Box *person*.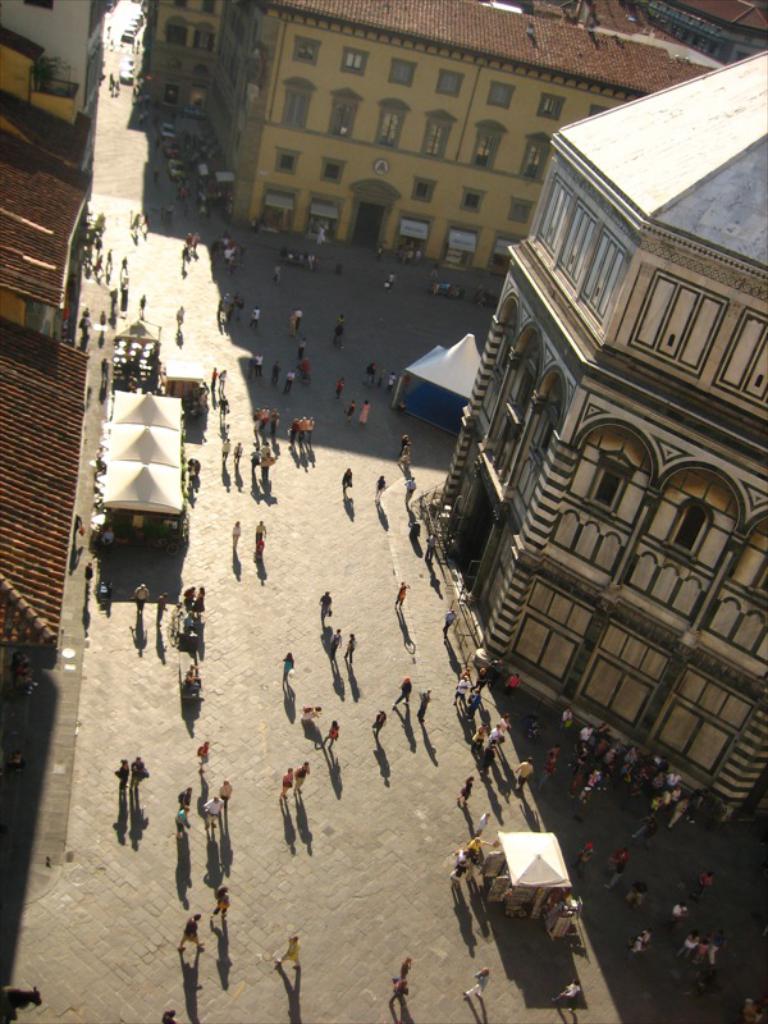
BBox(467, 963, 493, 1001).
